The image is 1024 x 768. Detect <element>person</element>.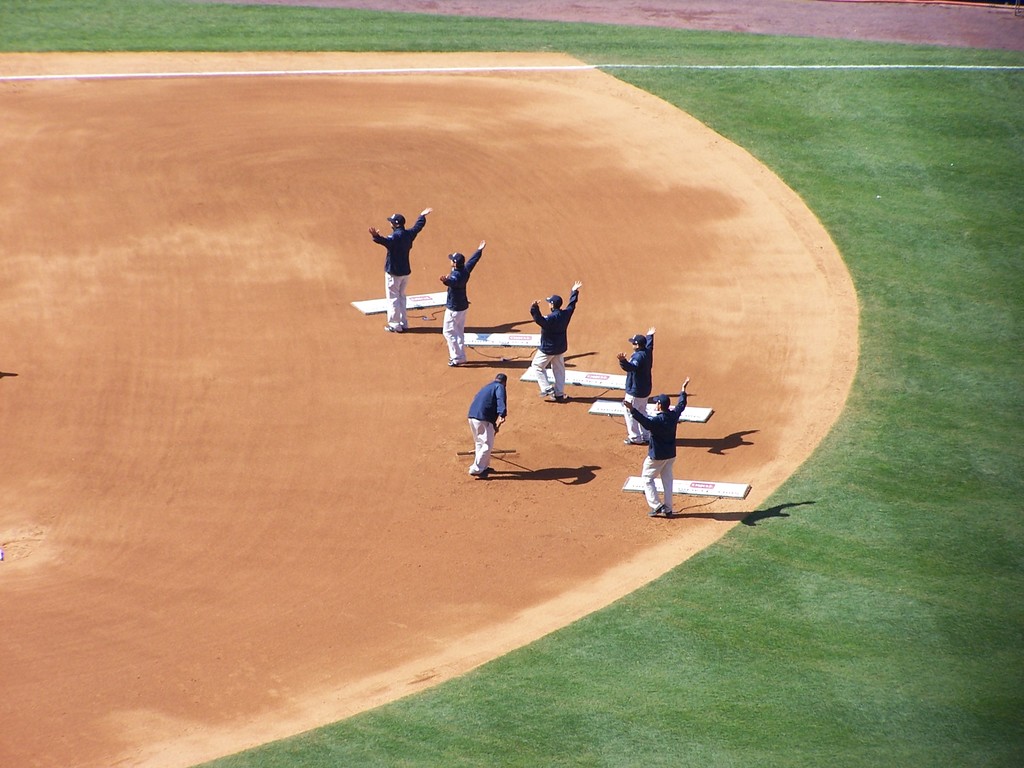
Detection: bbox=(617, 378, 689, 516).
